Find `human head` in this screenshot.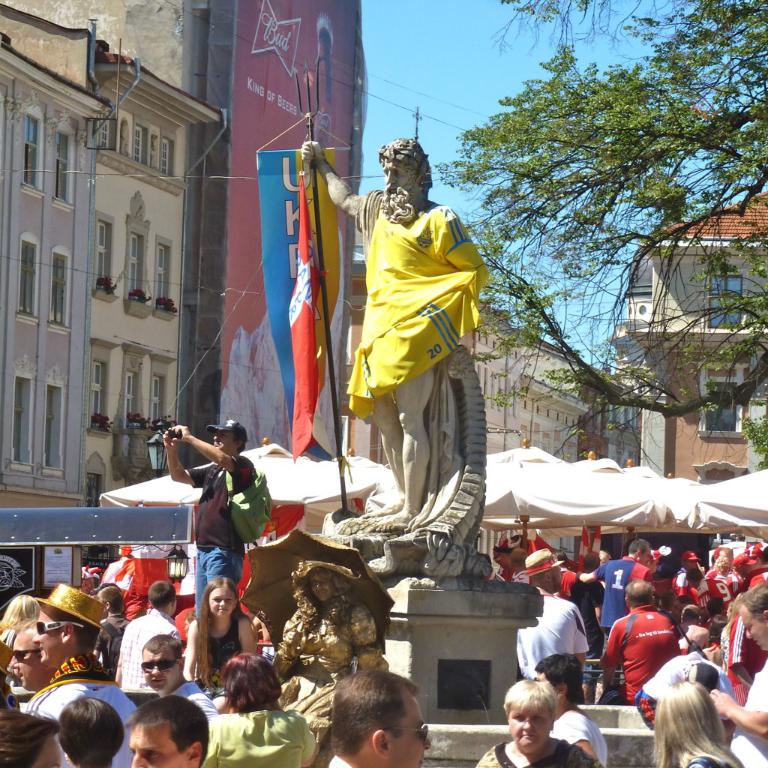
The bounding box for `human head` is bbox=(34, 590, 99, 670).
